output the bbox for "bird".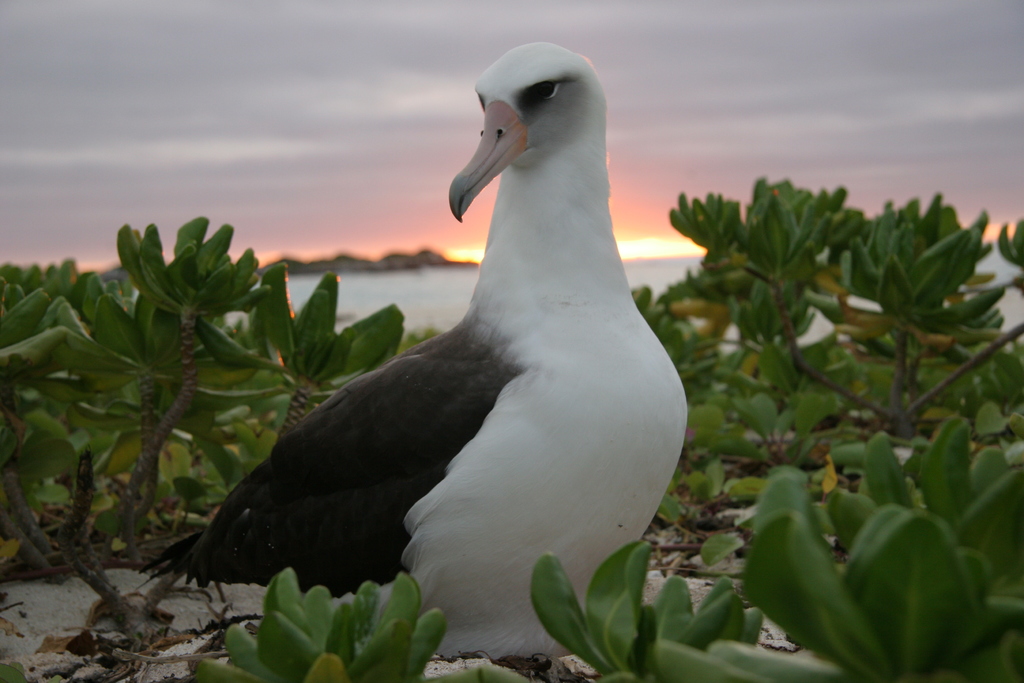
[191, 55, 668, 662].
